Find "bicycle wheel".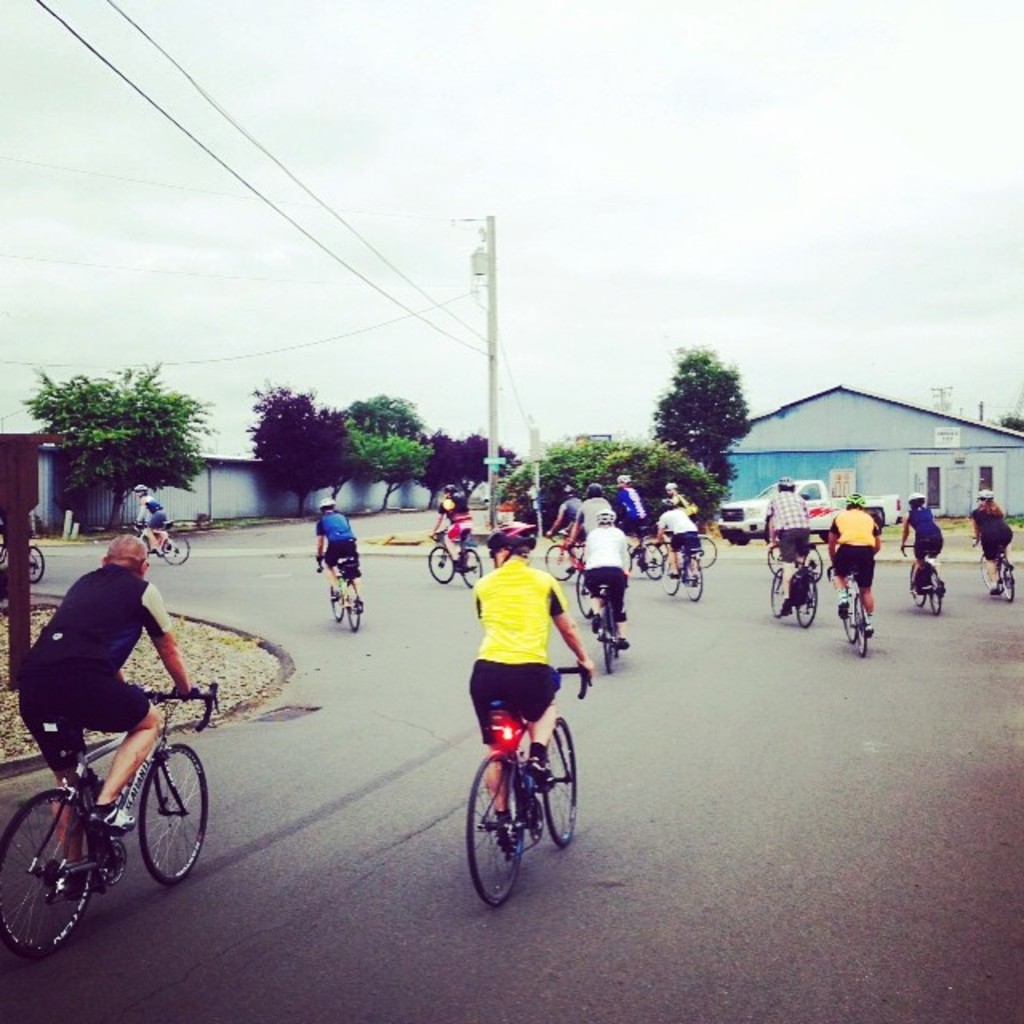
693, 534, 715, 570.
